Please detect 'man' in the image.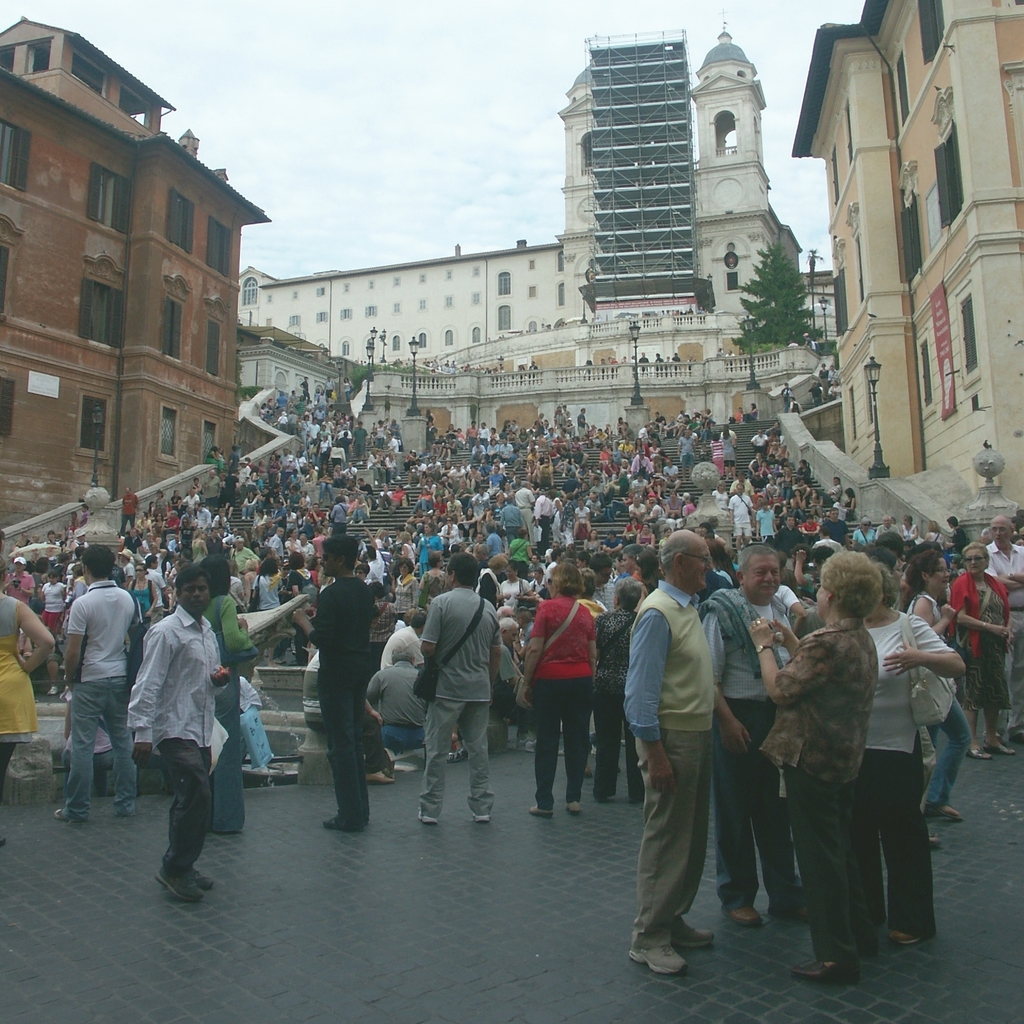
Rect(879, 517, 900, 535).
